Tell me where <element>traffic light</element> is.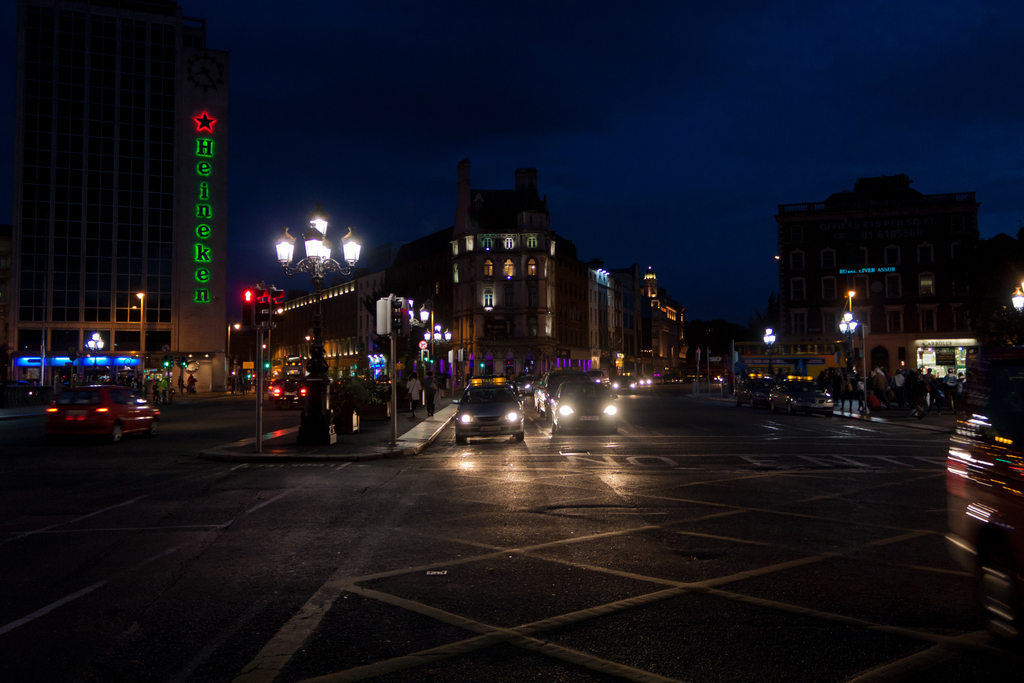
<element>traffic light</element> is at 241/291/249/333.
